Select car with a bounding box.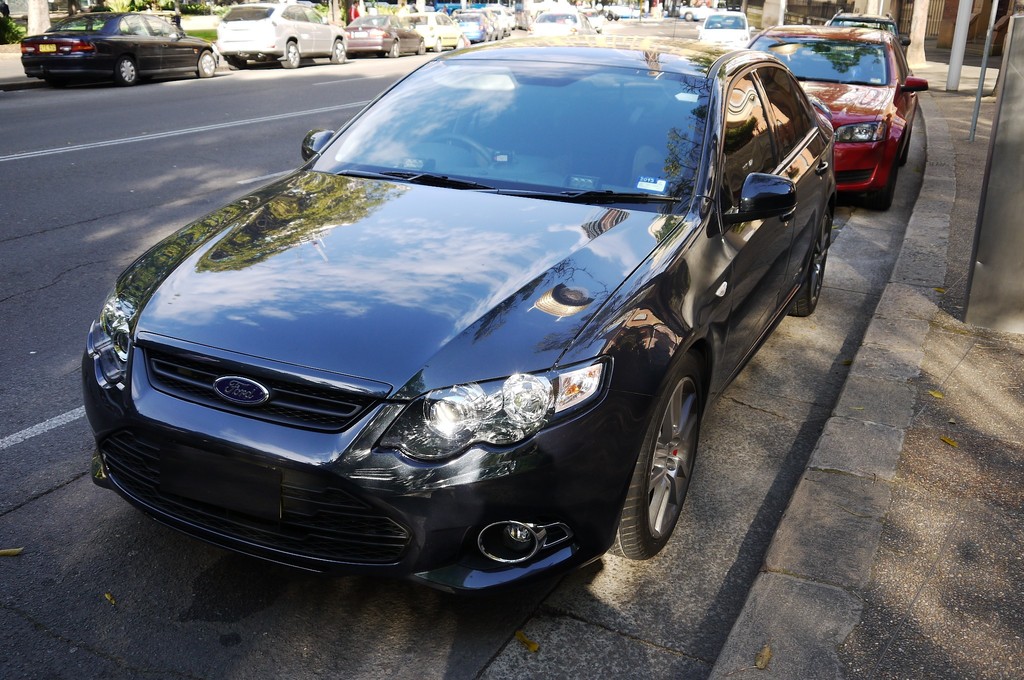
detection(823, 11, 900, 38).
